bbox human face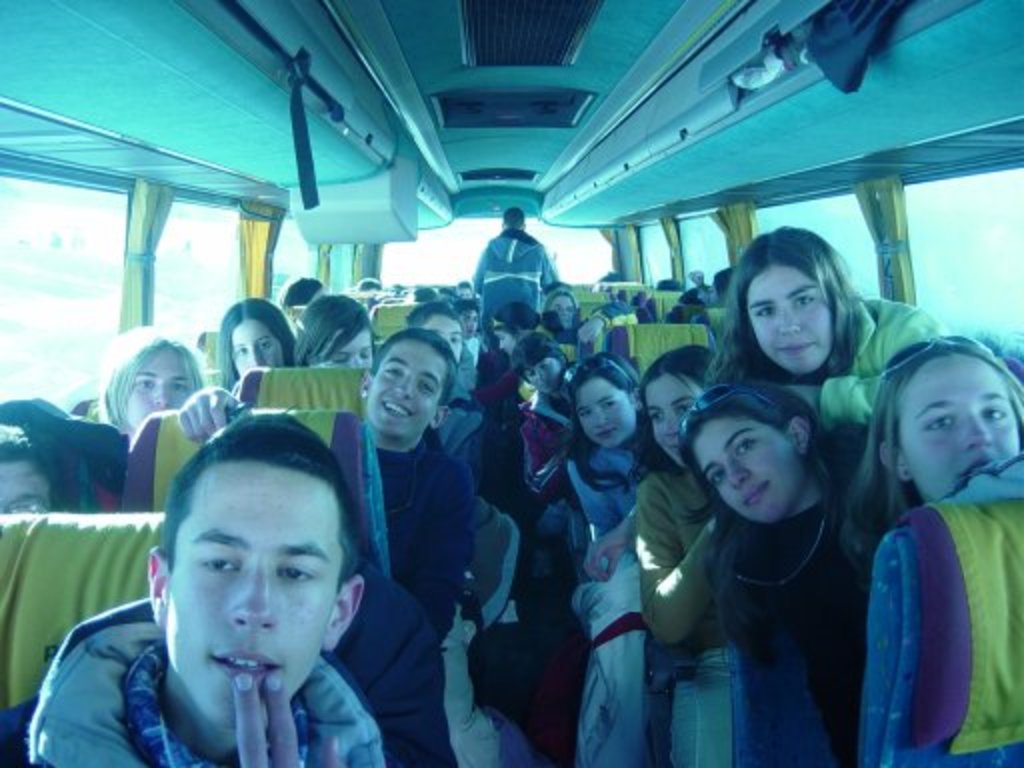
896:360:1022:506
